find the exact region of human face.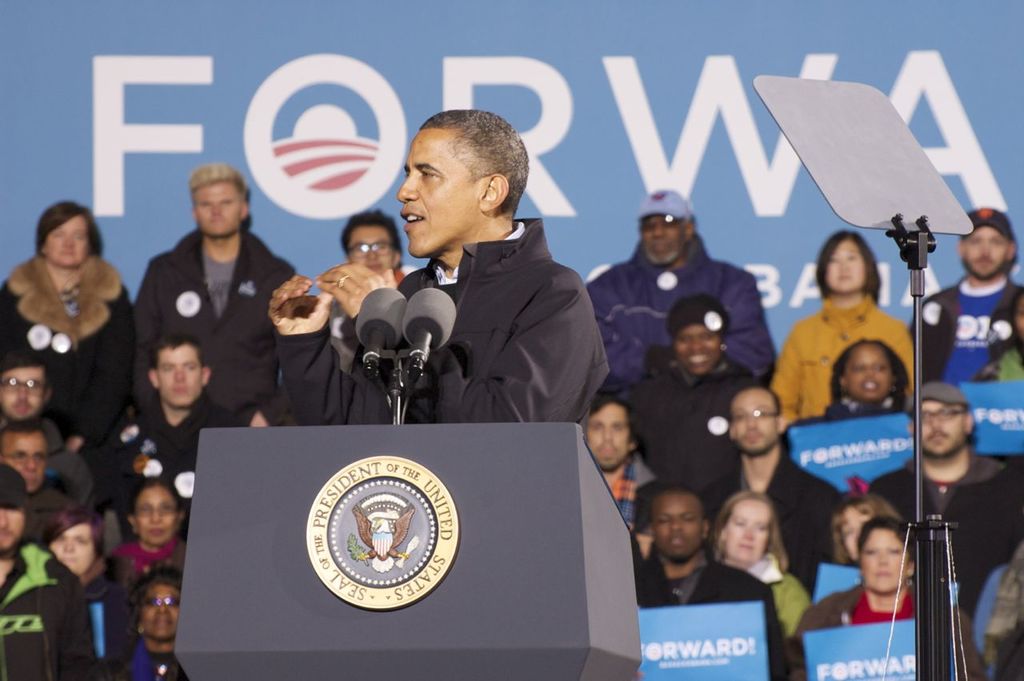
Exact region: Rect(343, 225, 394, 274).
